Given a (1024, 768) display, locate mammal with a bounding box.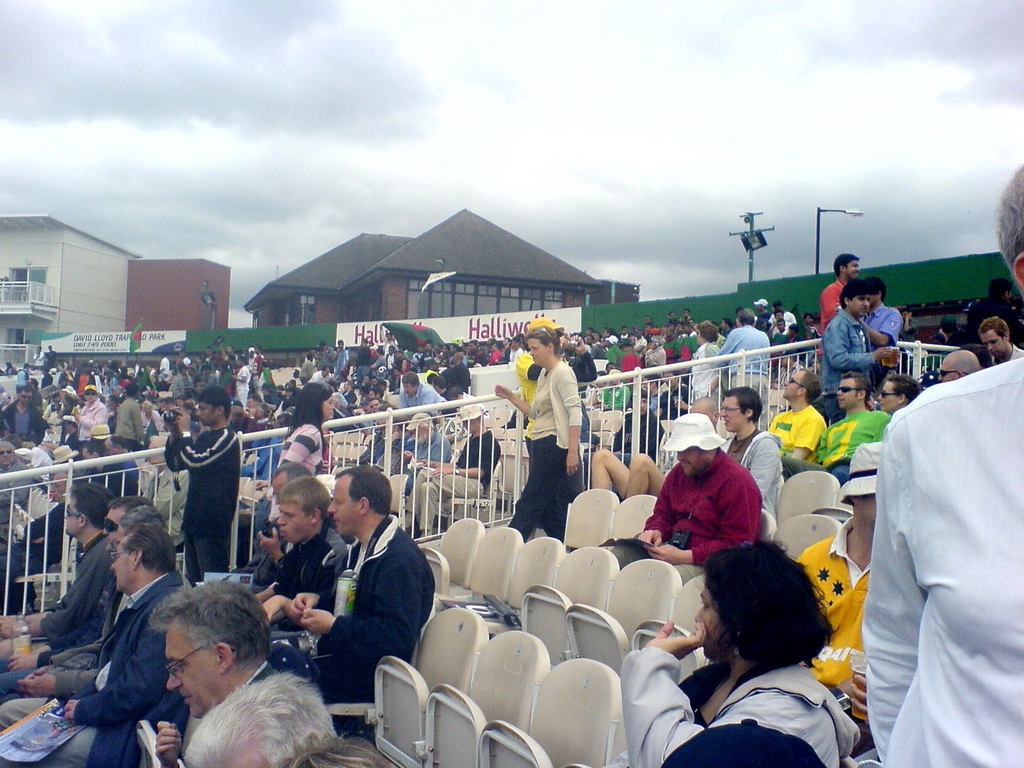
Located: 257 474 335 643.
